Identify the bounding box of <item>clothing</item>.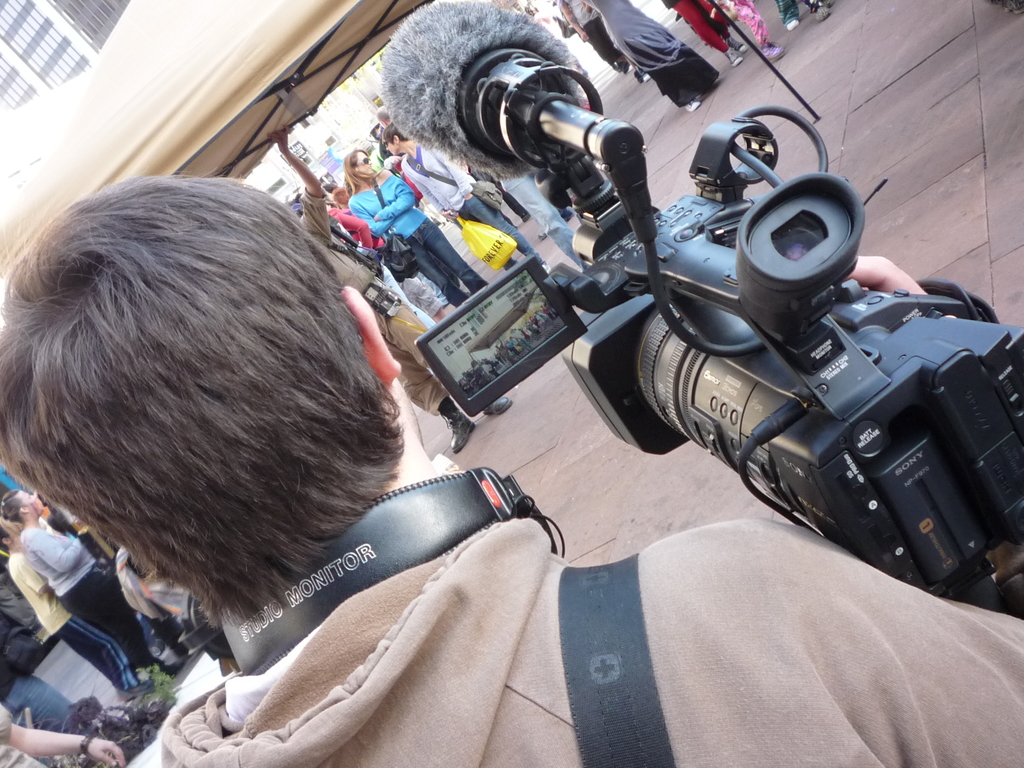
0 701 47 767.
